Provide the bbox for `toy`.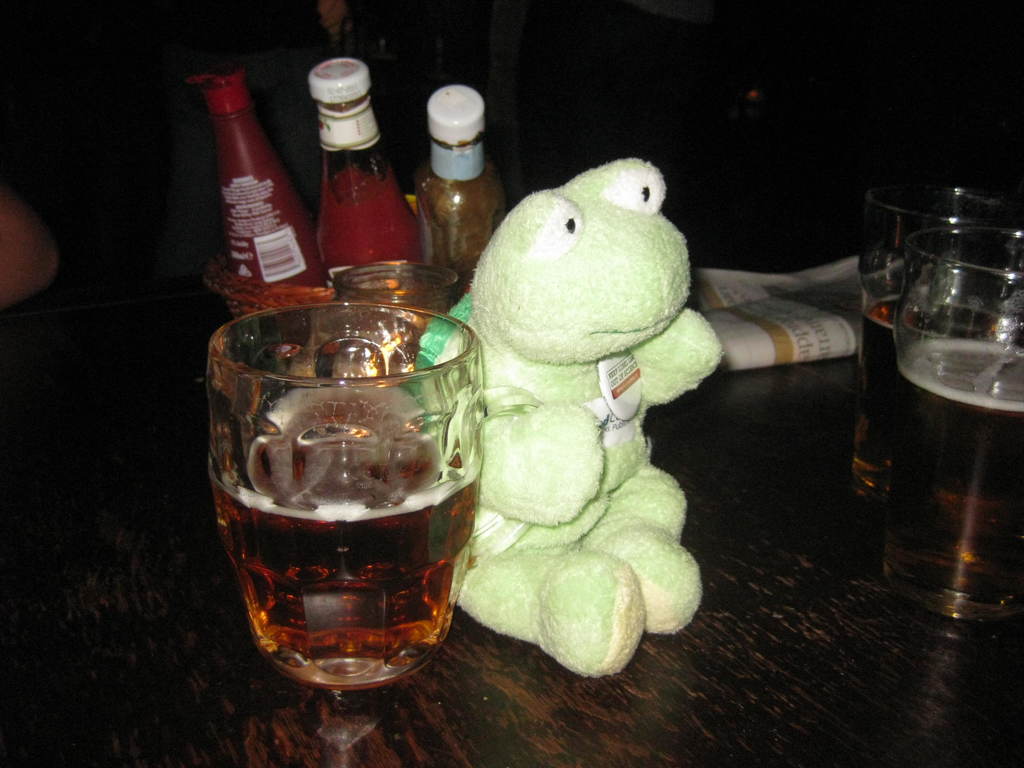
[x1=449, y1=166, x2=716, y2=689].
